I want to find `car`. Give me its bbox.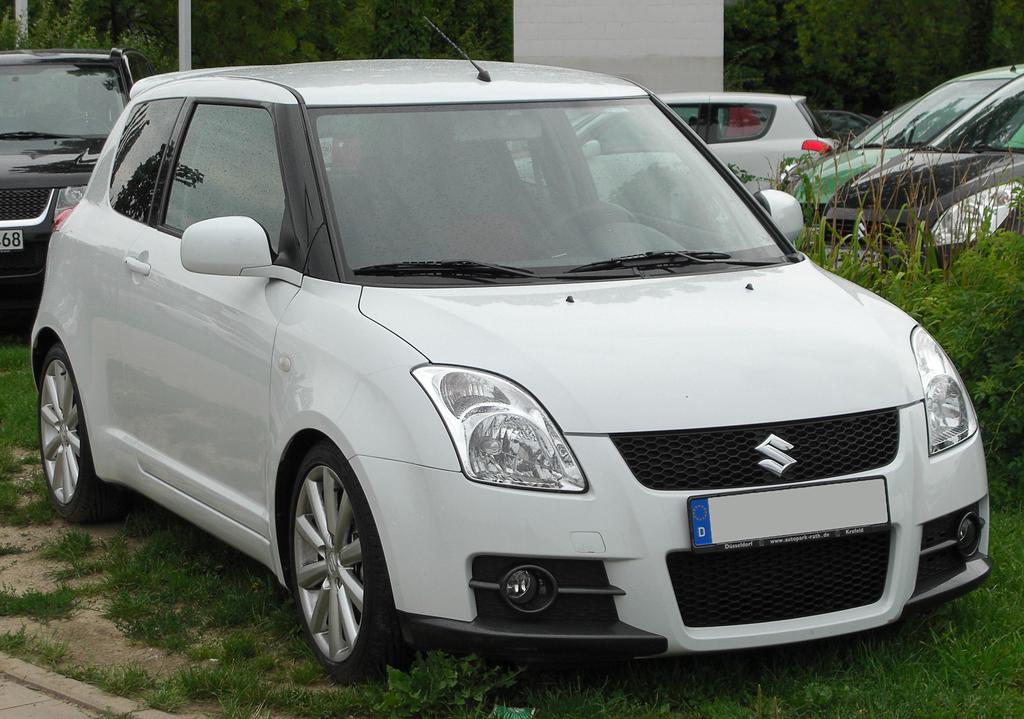
box=[22, 10, 992, 697].
